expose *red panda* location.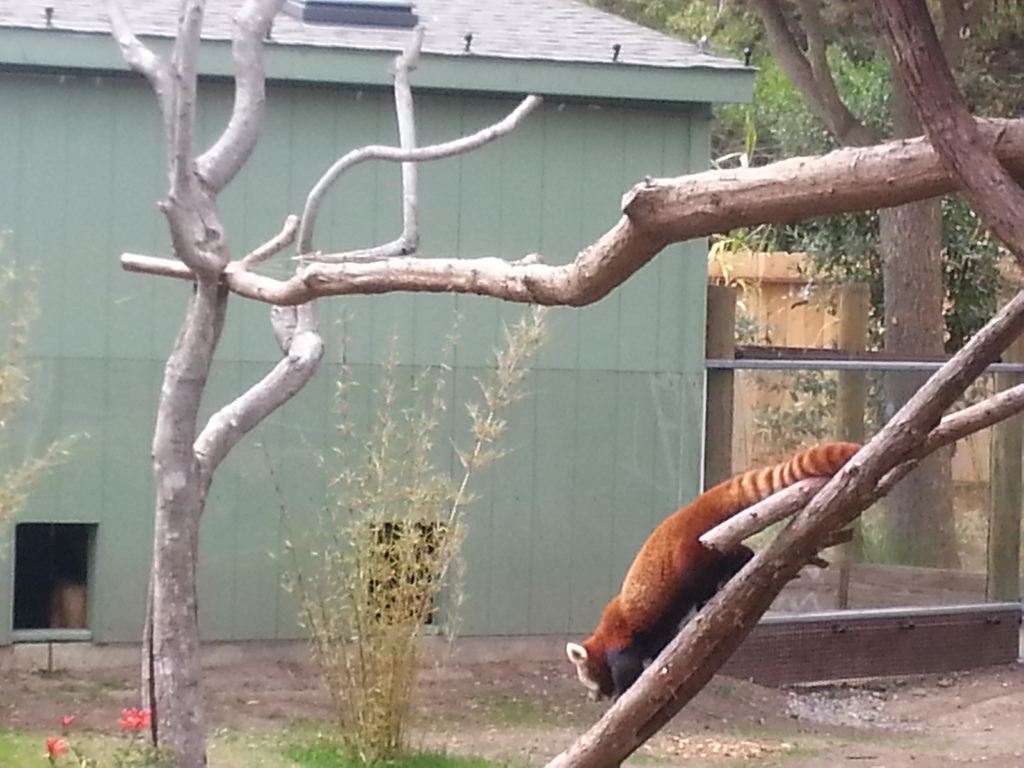
Exposed at (x1=568, y1=444, x2=864, y2=703).
